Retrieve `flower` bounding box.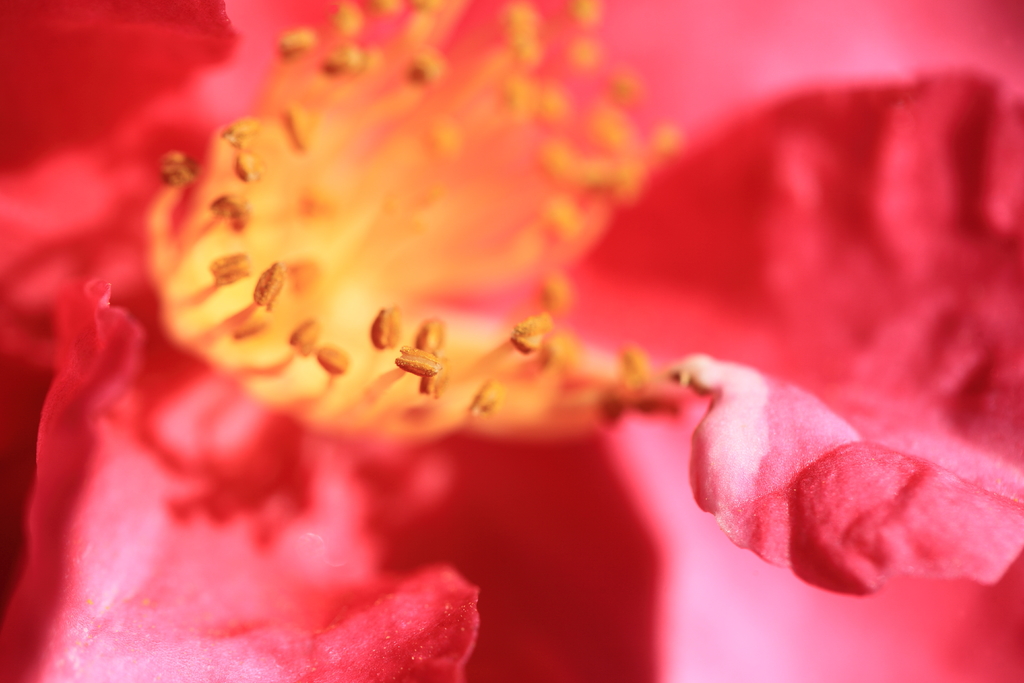
Bounding box: box=[0, 0, 1023, 682].
